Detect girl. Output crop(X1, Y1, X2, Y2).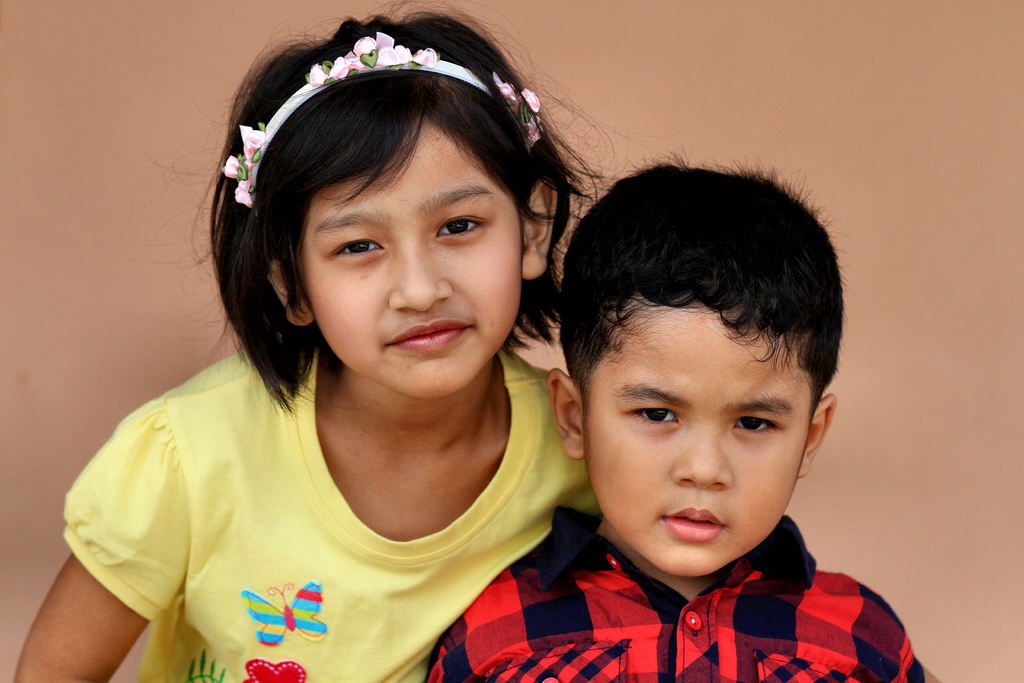
crop(13, 10, 594, 682).
